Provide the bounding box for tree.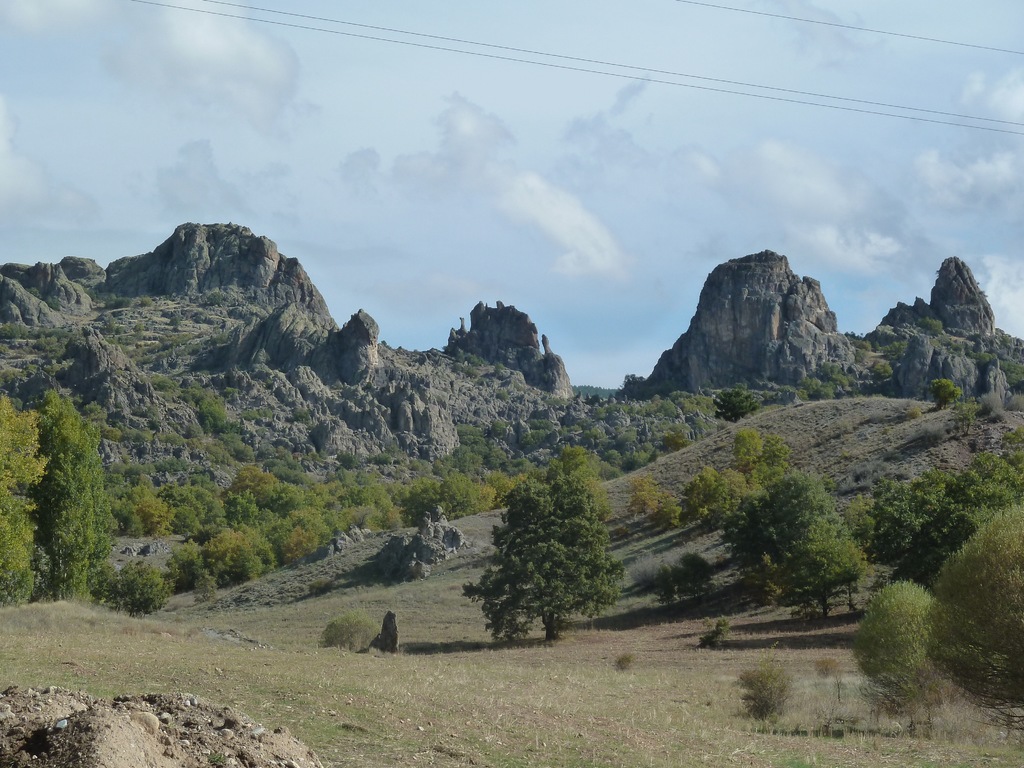
l=490, t=359, r=508, b=379.
